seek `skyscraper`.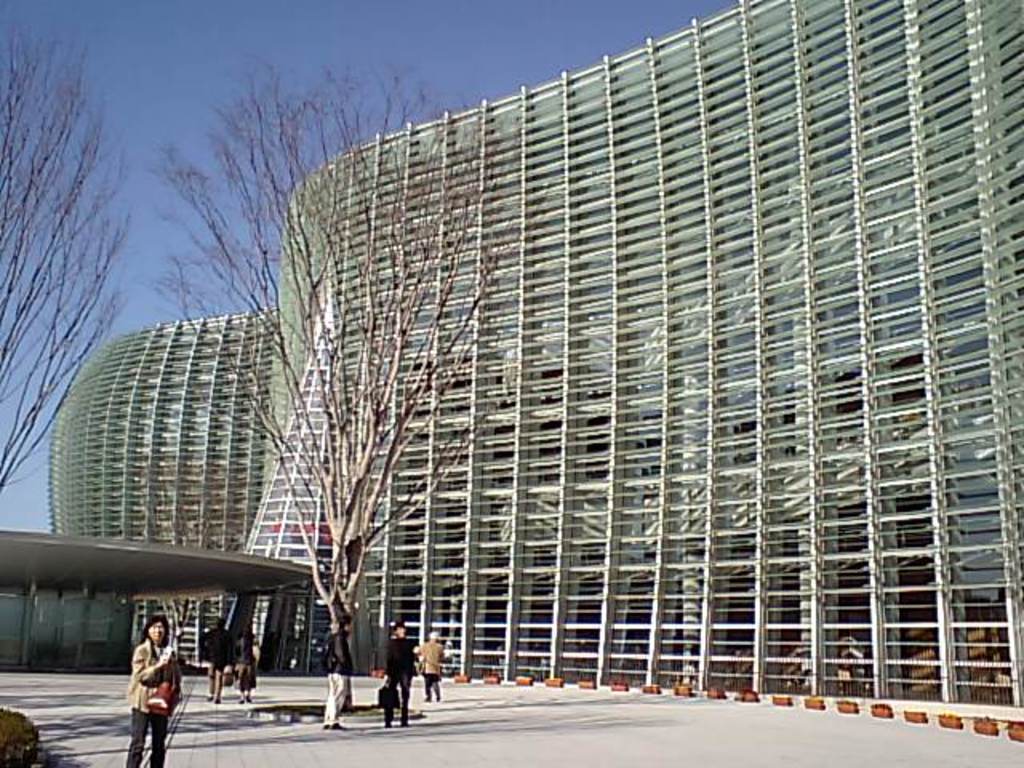
bbox=(46, 0, 1022, 706).
